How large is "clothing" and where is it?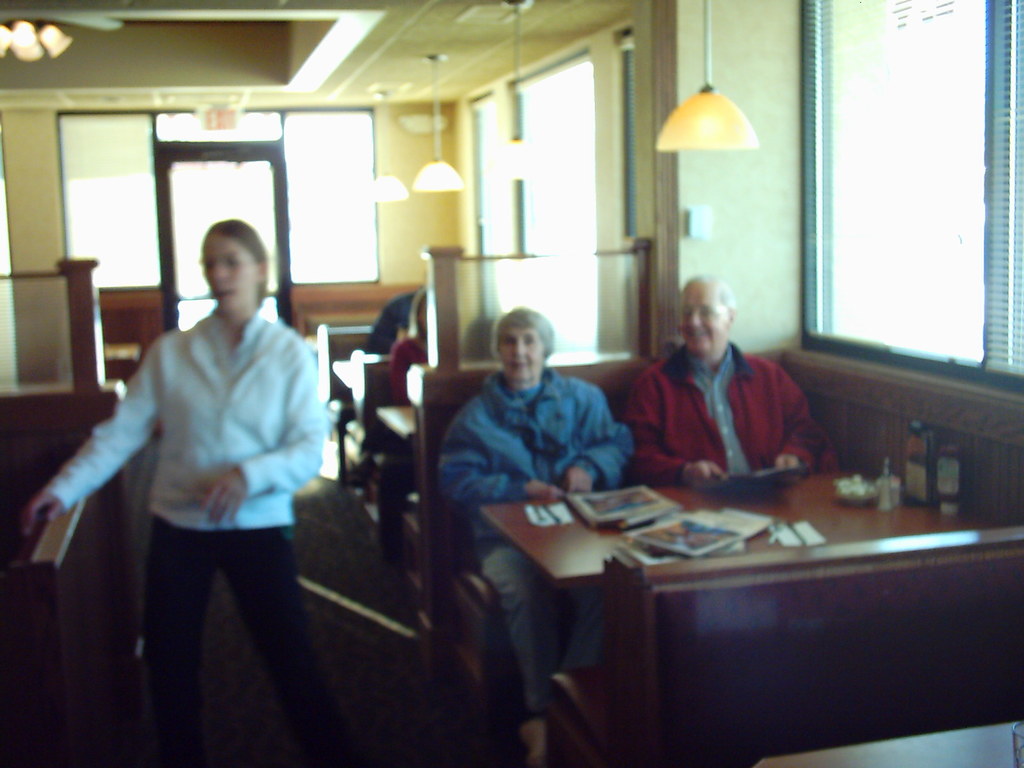
Bounding box: {"x1": 356, "y1": 291, "x2": 410, "y2": 367}.
